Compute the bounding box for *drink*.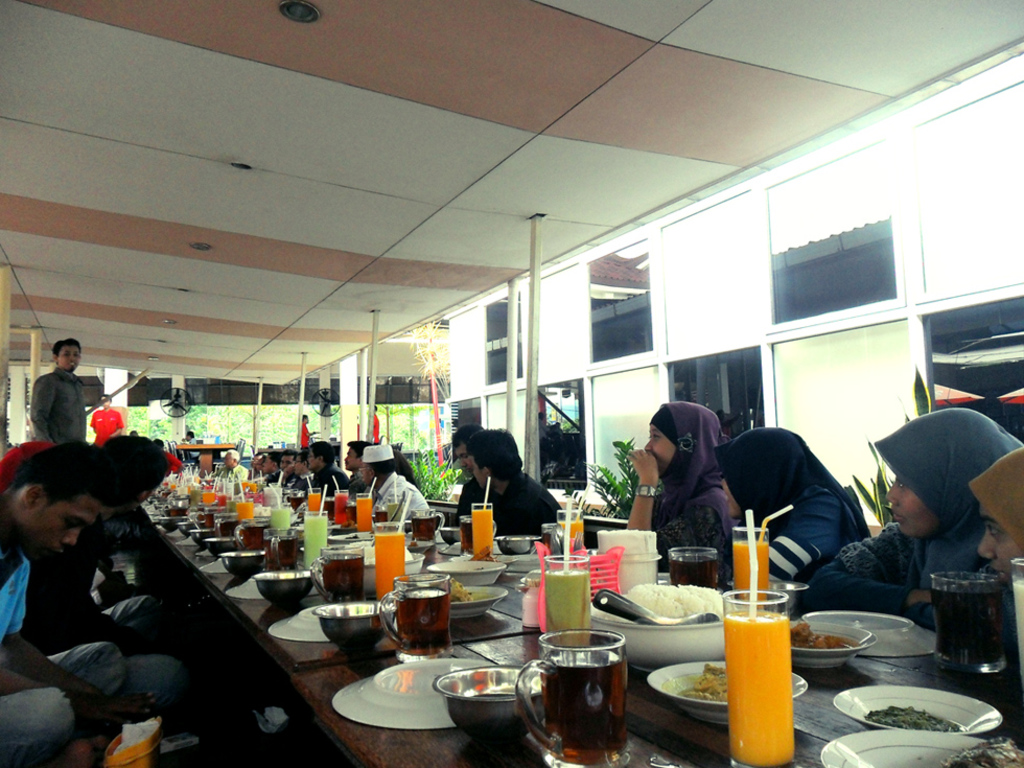
<bbox>170, 484, 174, 490</bbox>.
